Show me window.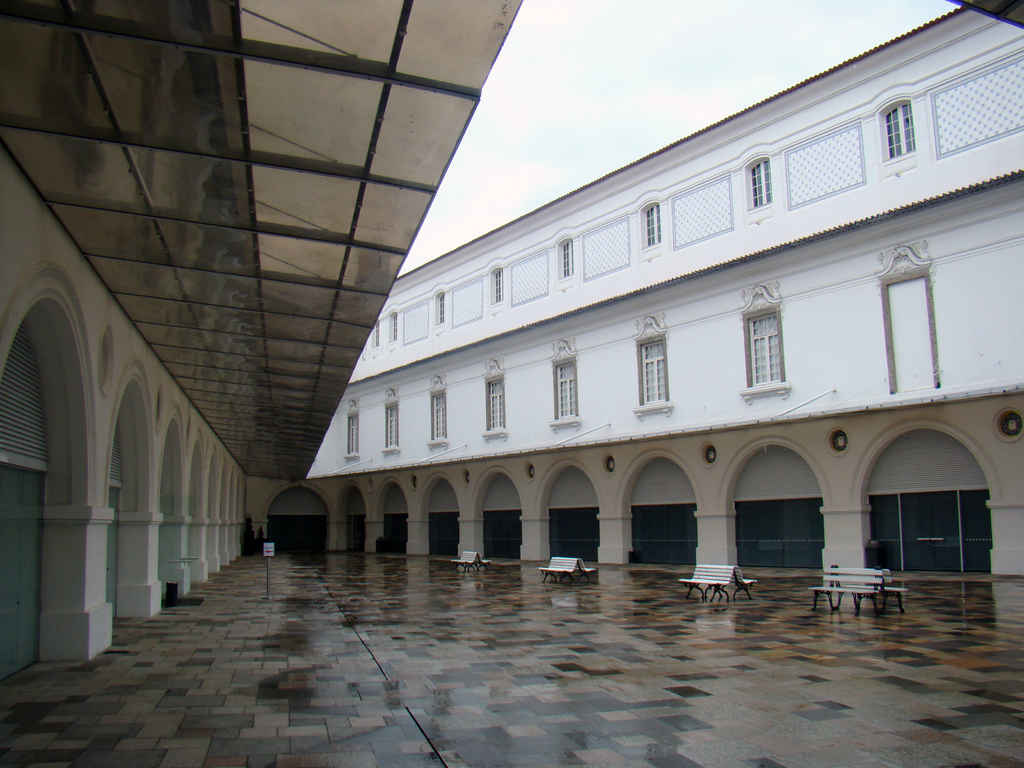
window is here: rect(740, 303, 793, 388).
